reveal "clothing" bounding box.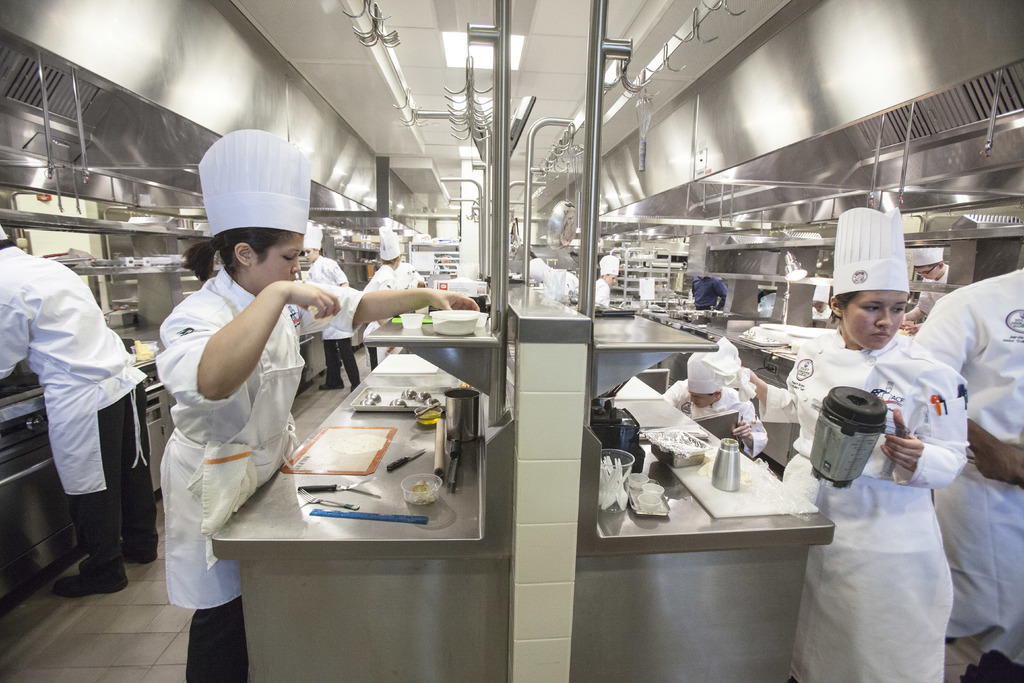
Revealed: [x1=365, y1=260, x2=420, y2=372].
